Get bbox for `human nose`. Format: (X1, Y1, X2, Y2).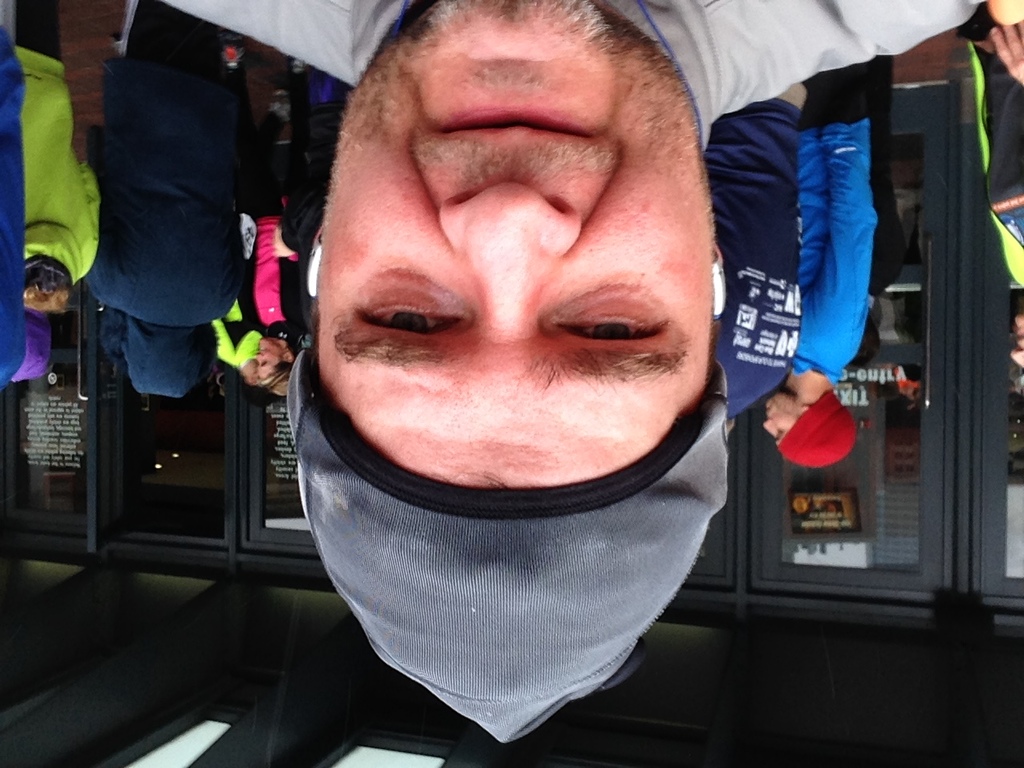
(251, 351, 269, 366).
